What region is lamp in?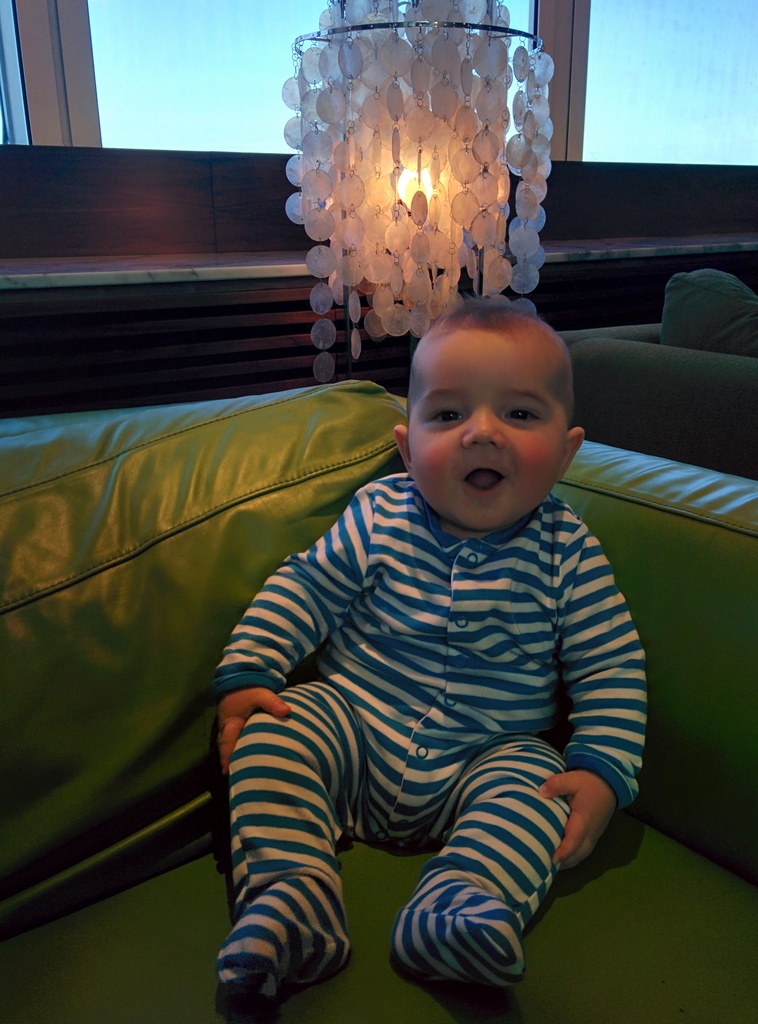
278/0/554/386.
